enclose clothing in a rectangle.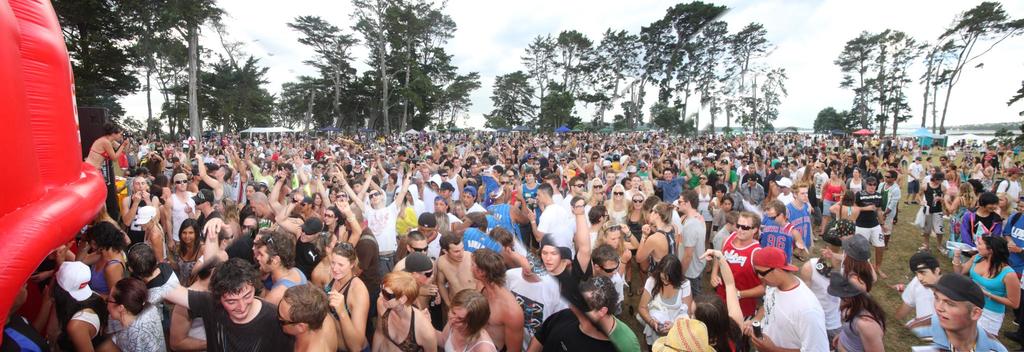
<region>413, 172, 444, 215</region>.
